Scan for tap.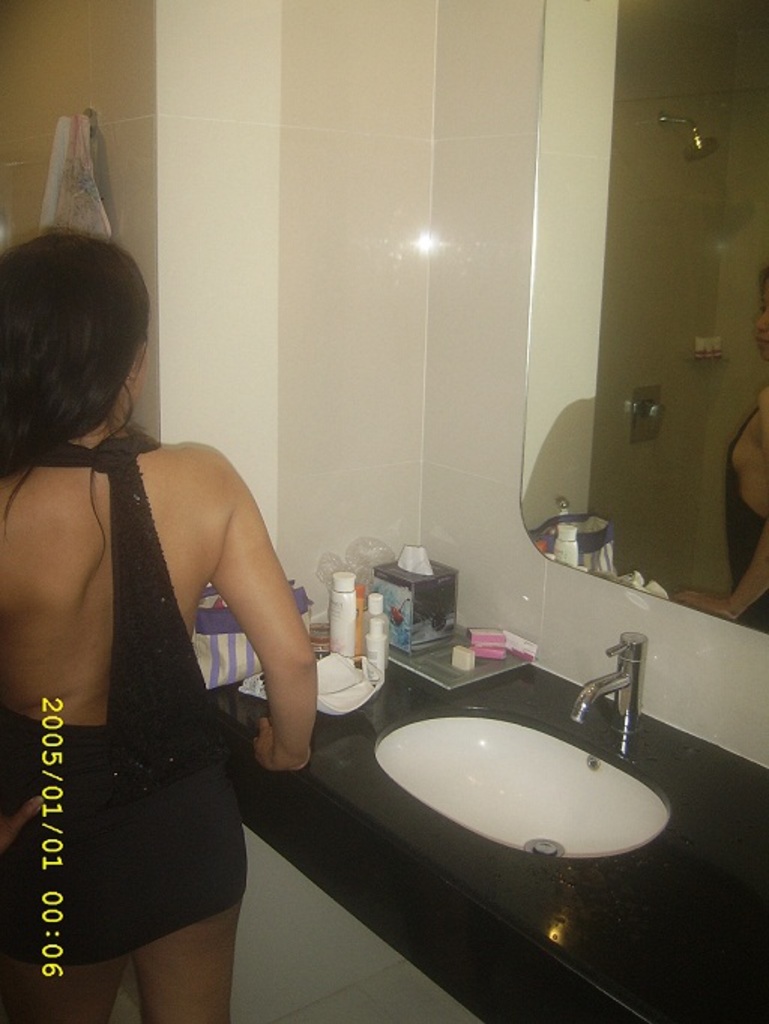
Scan result: x1=584, y1=640, x2=659, y2=766.
